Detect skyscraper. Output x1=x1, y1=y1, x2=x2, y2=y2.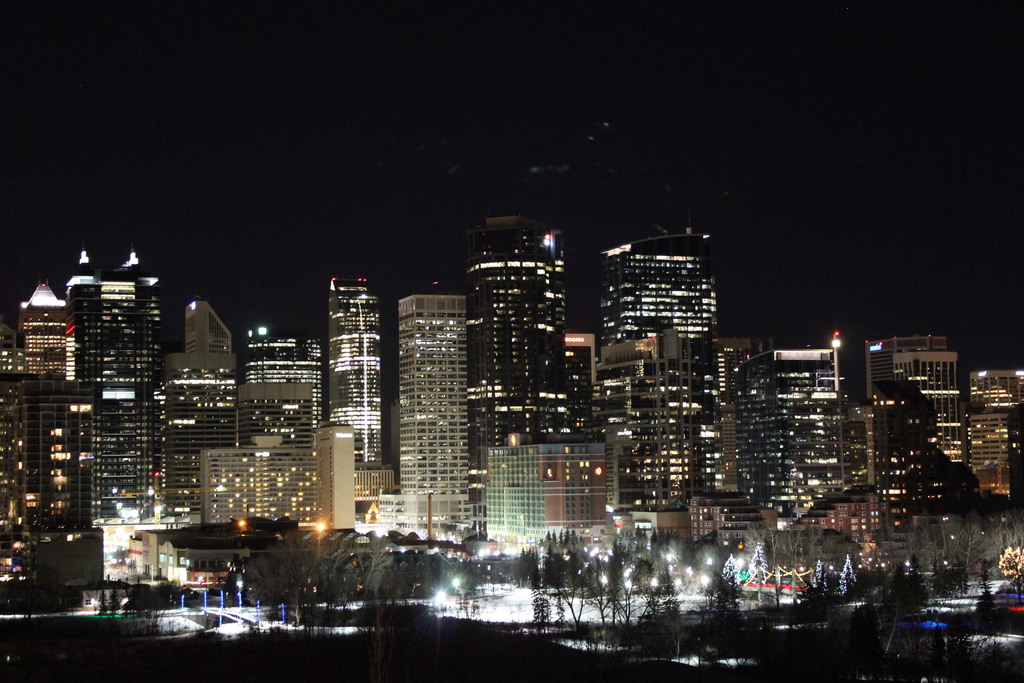
x1=477, y1=439, x2=634, y2=539.
